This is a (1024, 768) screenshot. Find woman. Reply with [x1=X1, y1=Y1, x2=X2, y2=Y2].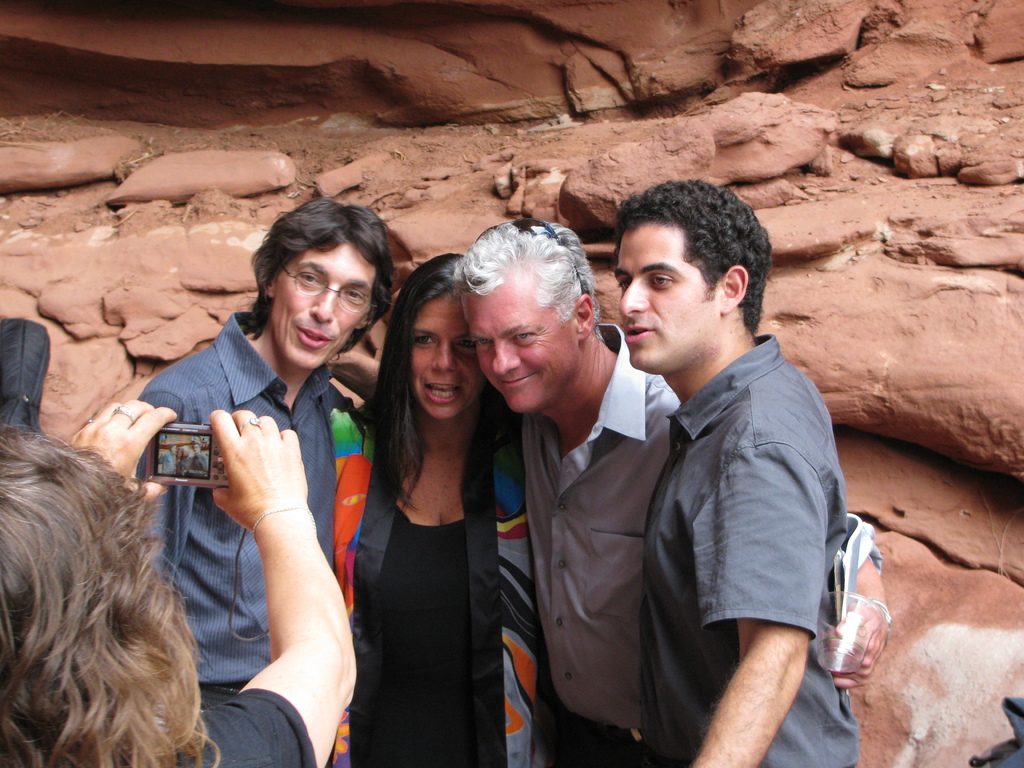
[x1=342, y1=262, x2=522, y2=761].
